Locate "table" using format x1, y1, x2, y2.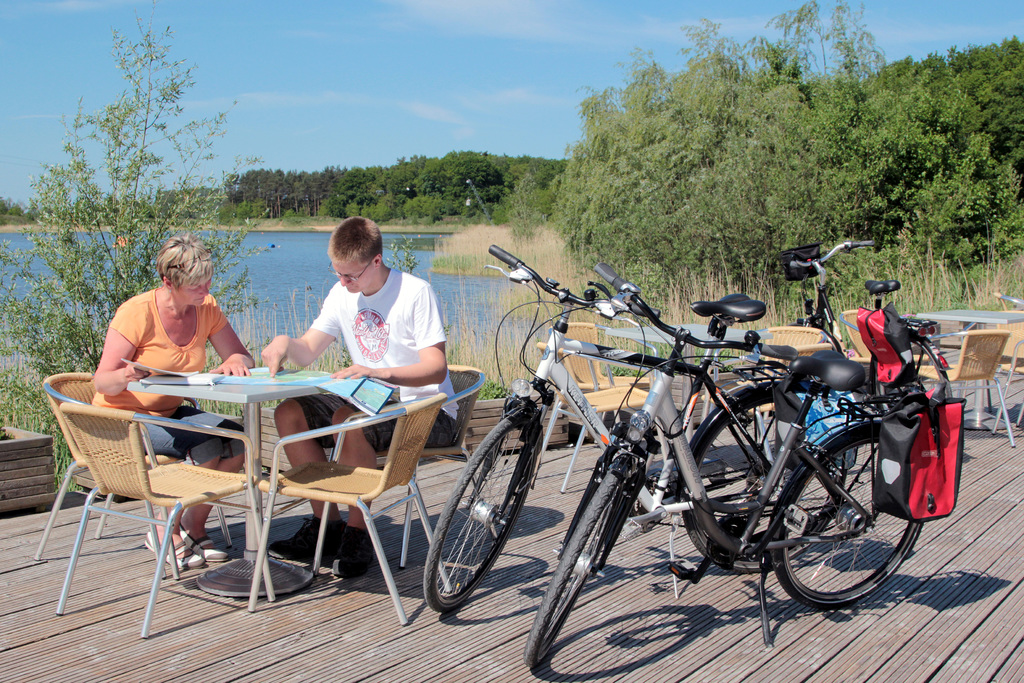
916, 306, 1023, 433.
